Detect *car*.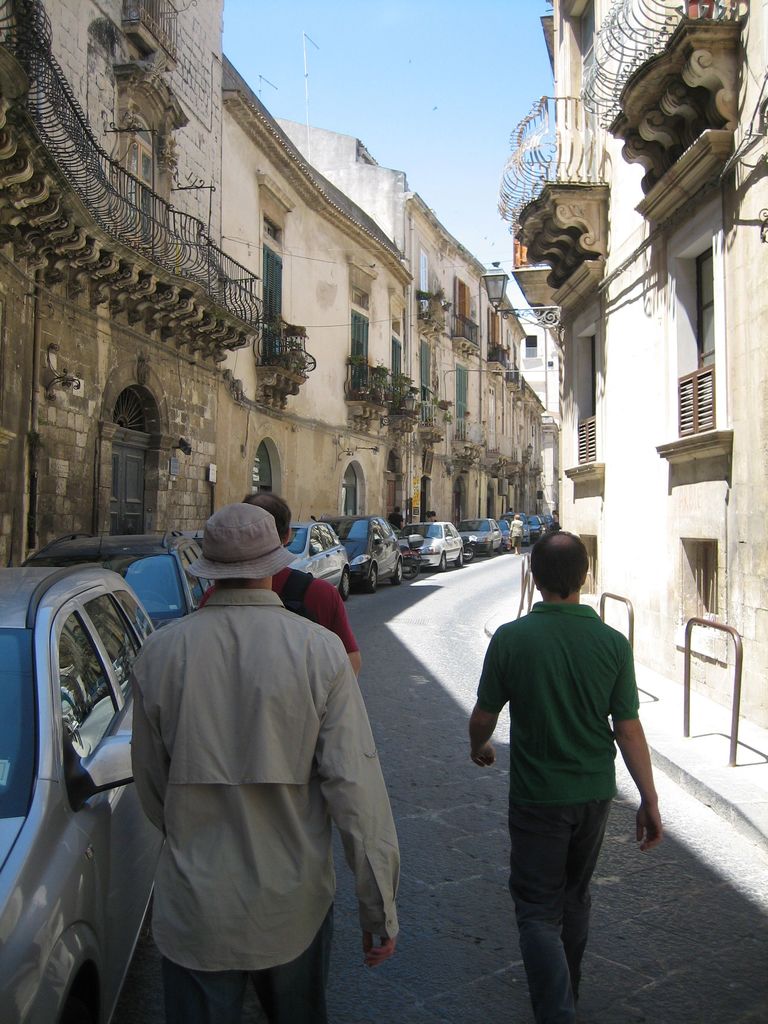
Detected at {"x1": 459, "y1": 514, "x2": 504, "y2": 561}.
